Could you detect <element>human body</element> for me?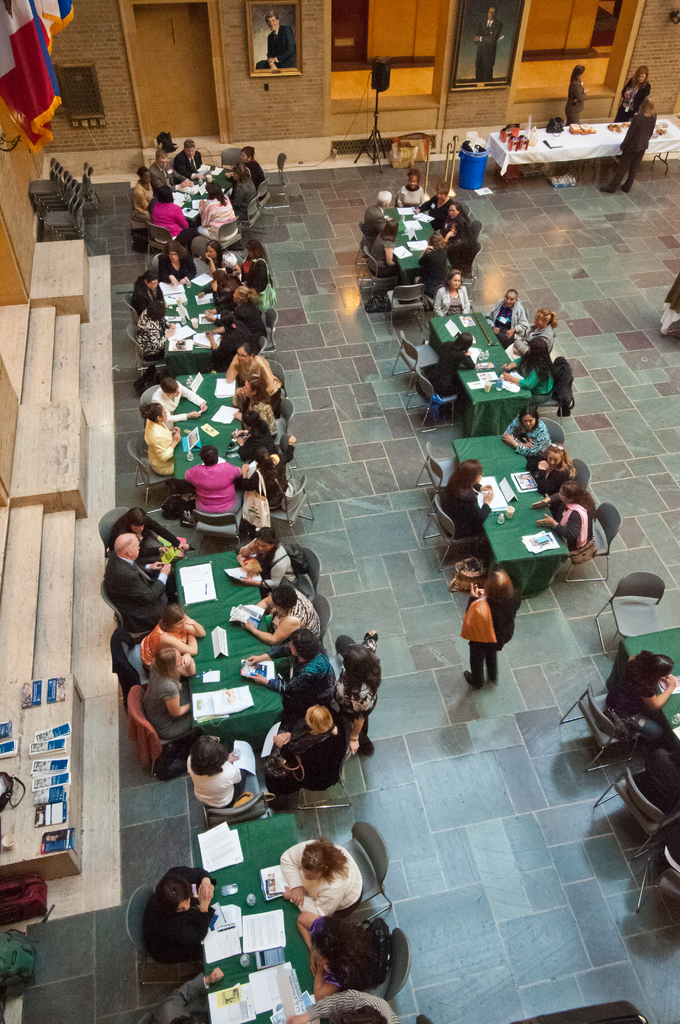
Detection result: (224,146,266,200).
